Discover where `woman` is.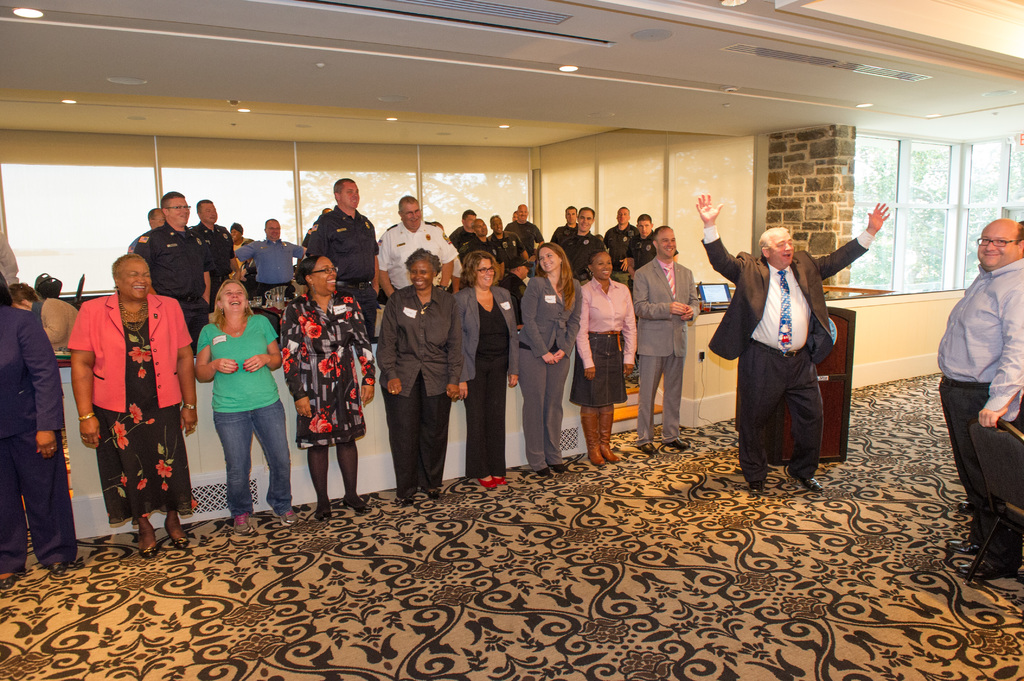
Discovered at Rect(0, 271, 81, 591).
